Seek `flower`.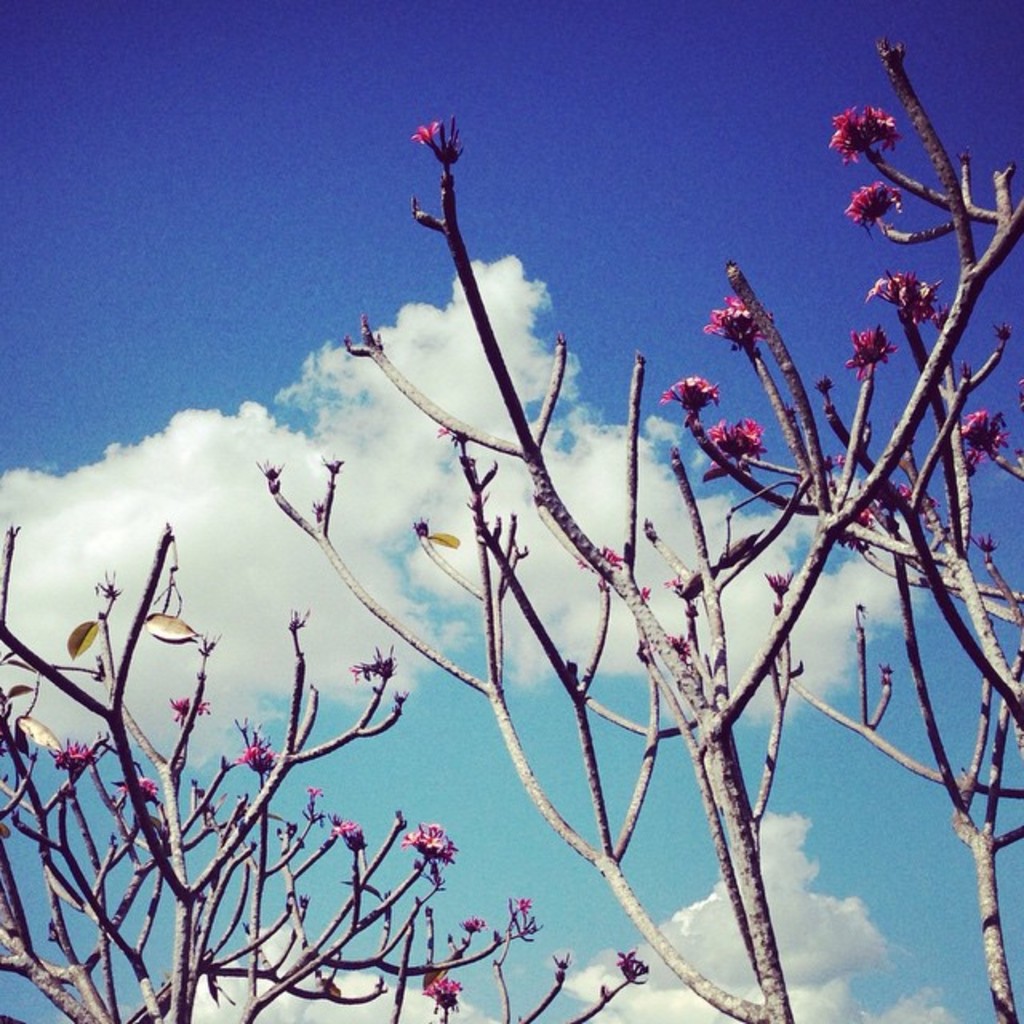
[837, 93, 906, 155].
